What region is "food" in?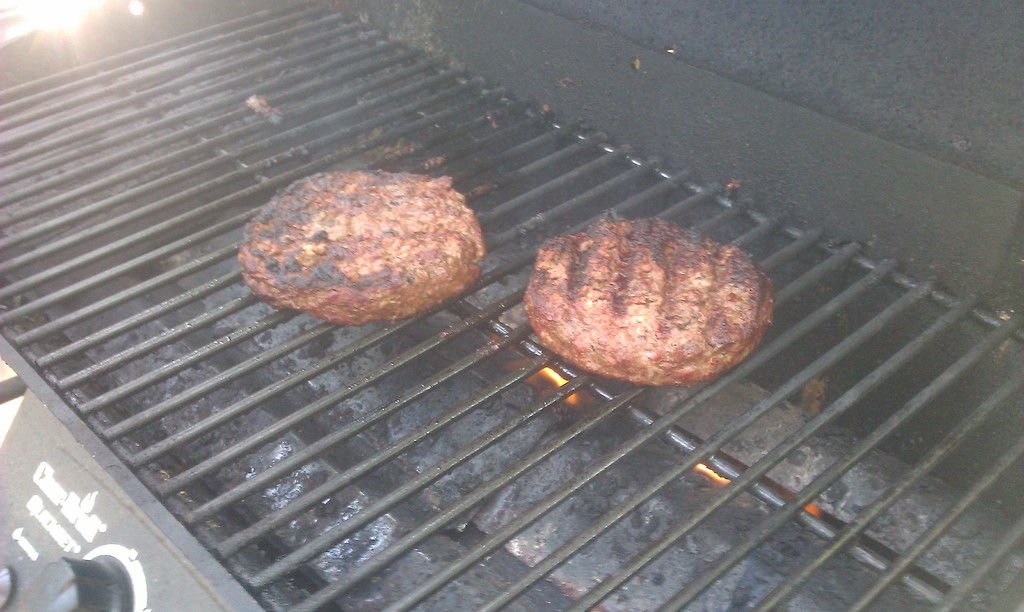
bbox=[519, 215, 779, 385].
